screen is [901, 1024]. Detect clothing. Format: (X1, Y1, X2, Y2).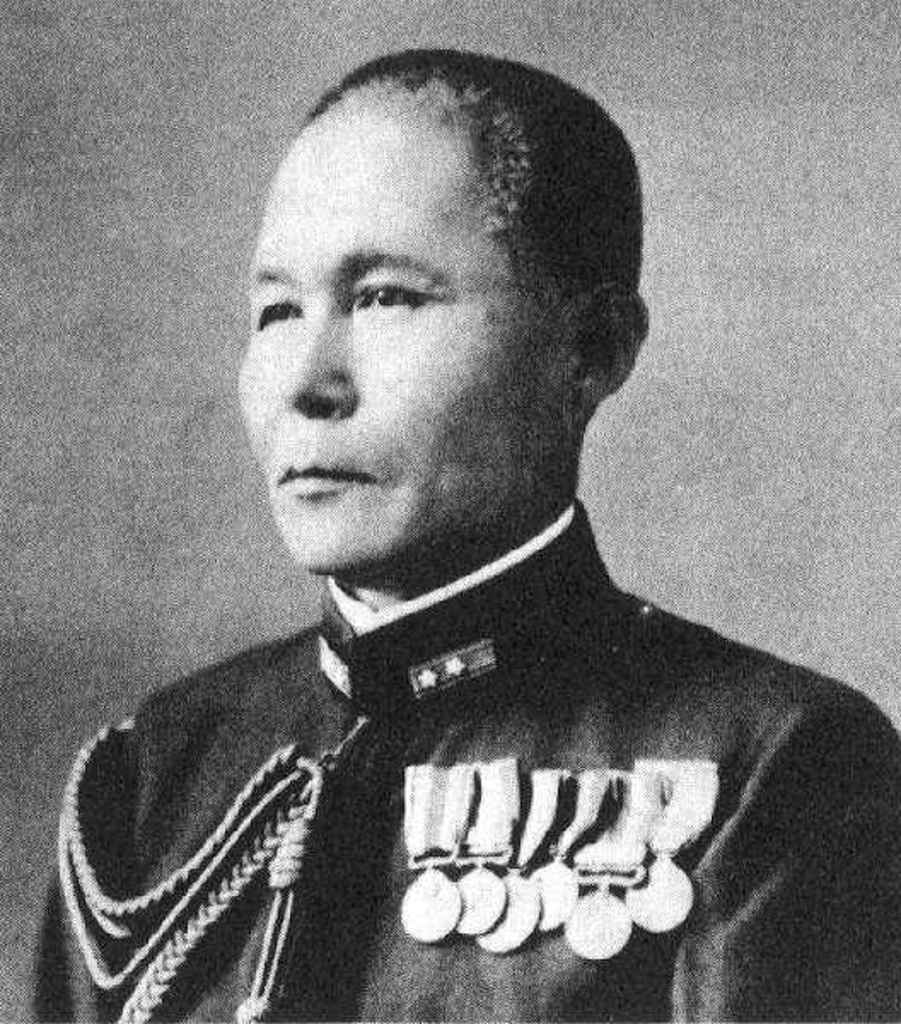
(77, 512, 889, 963).
